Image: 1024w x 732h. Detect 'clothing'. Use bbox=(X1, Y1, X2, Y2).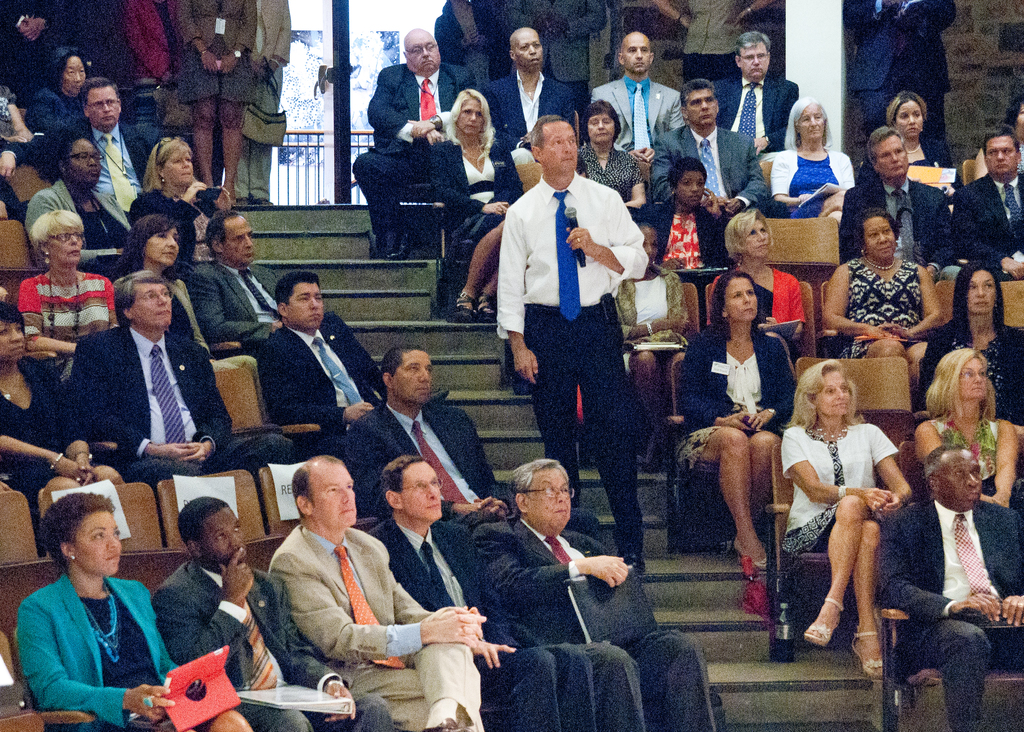
bbox=(10, 533, 160, 731).
